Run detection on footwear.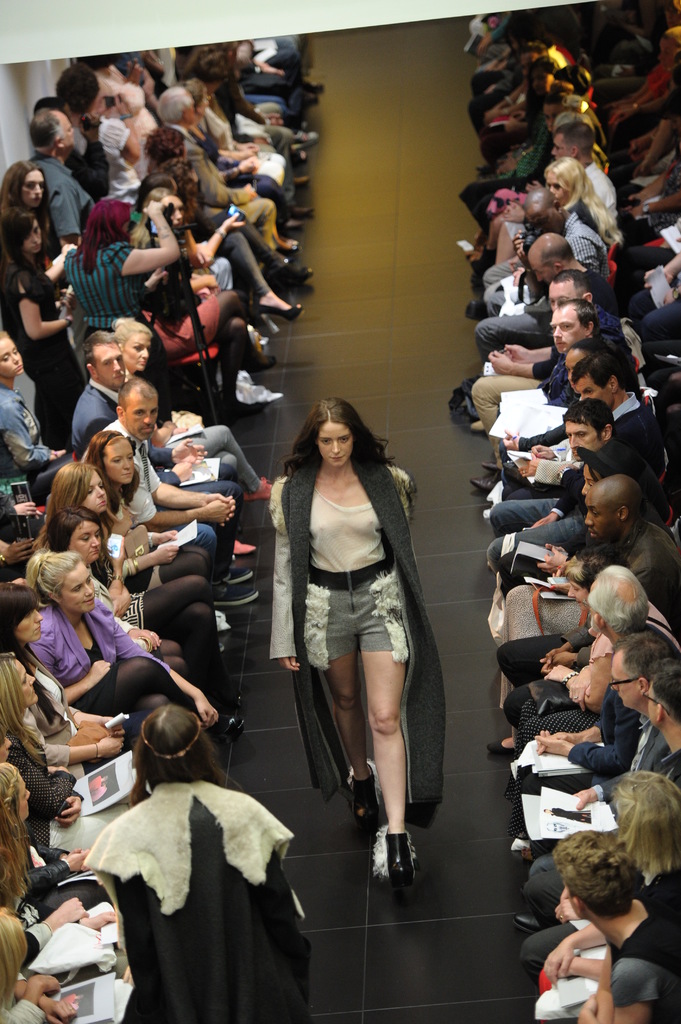
Result: select_region(290, 204, 315, 213).
